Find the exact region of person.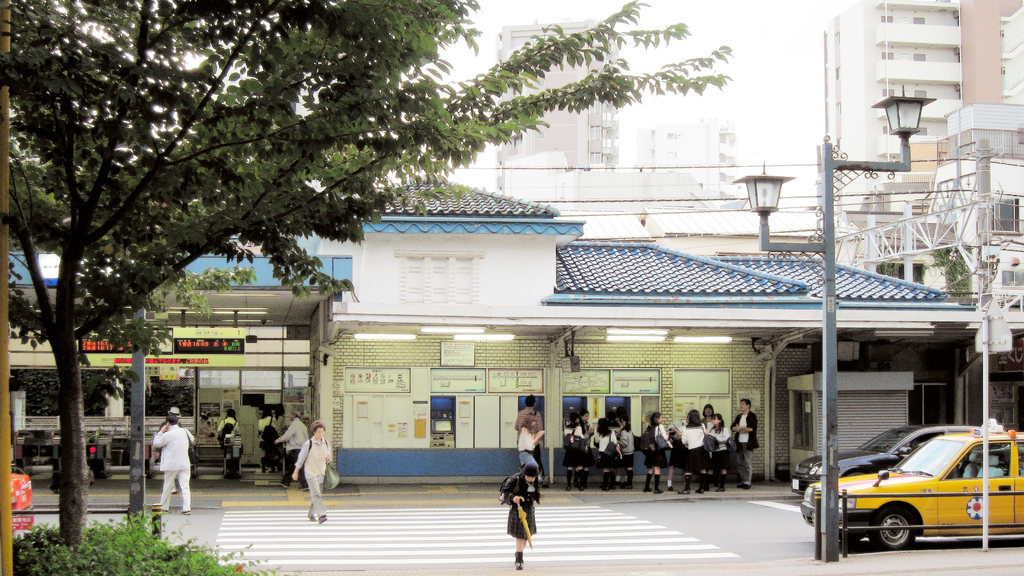
Exact region: 591 415 625 486.
